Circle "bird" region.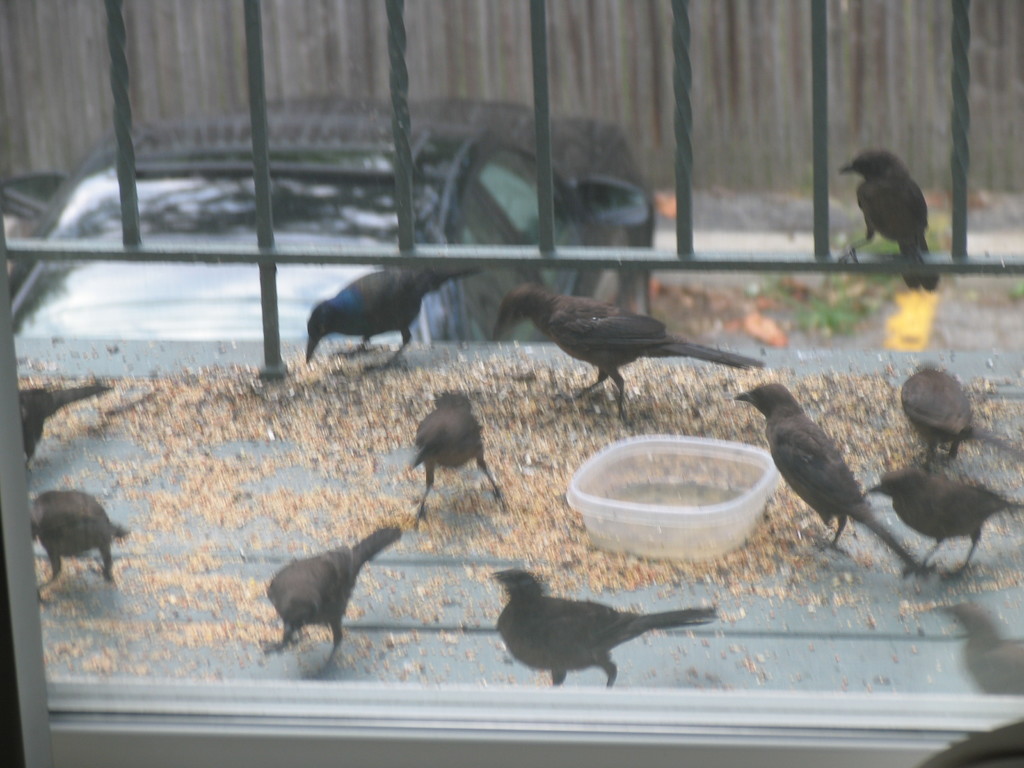
Region: <bbox>821, 143, 947, 298</bbox>.
